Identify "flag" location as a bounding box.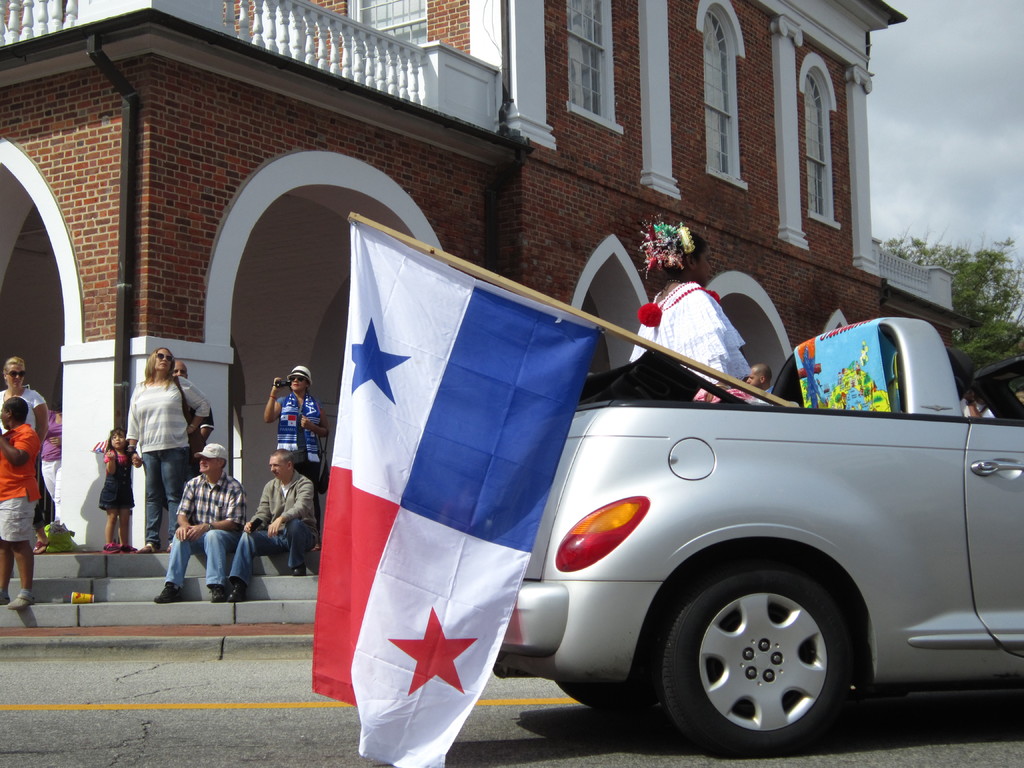
detection(323, 218, 590, 753).
